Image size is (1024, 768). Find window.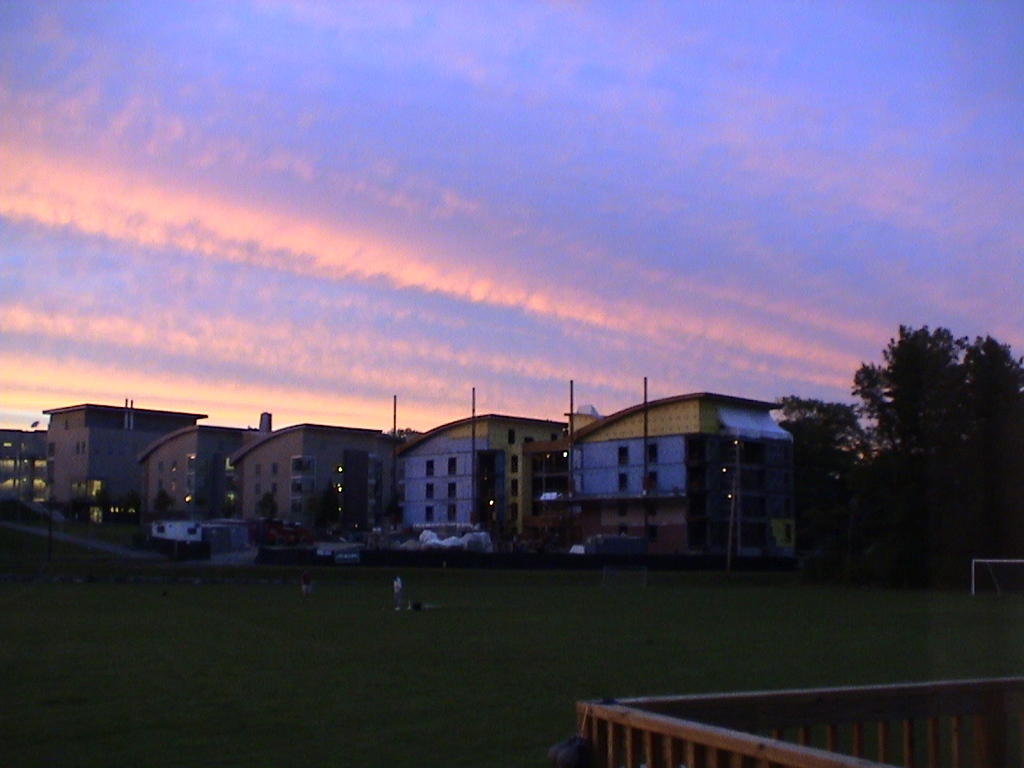
{"x1": 620, "y1": 476, "x2": 629, "y2": 492}.
